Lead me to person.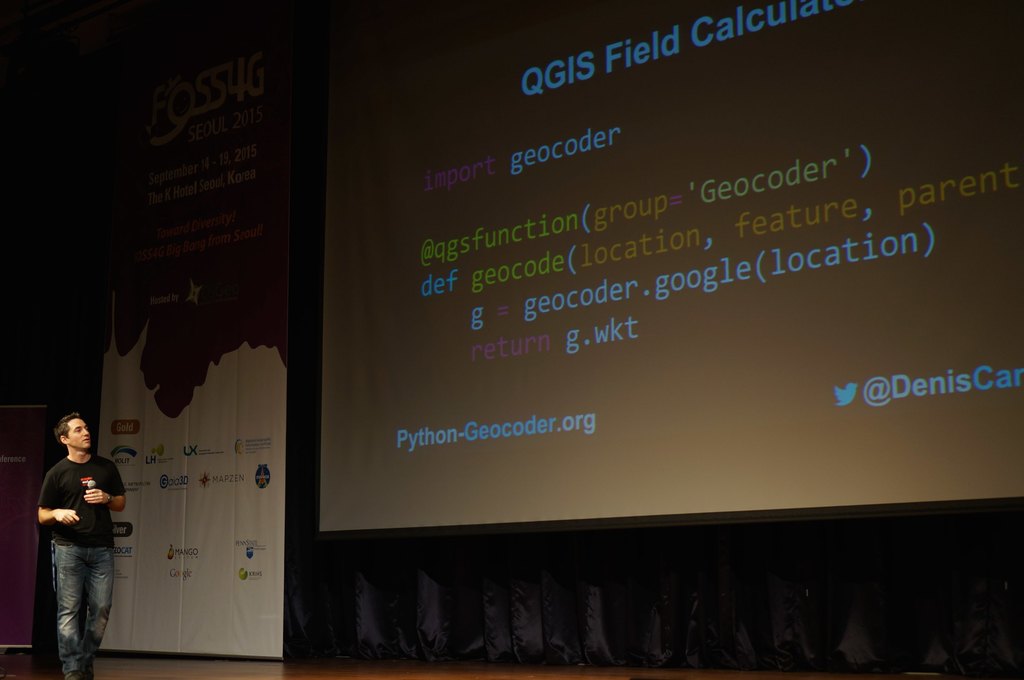
Lead to <bbox>35, 408, 124, 670</bbox>.
